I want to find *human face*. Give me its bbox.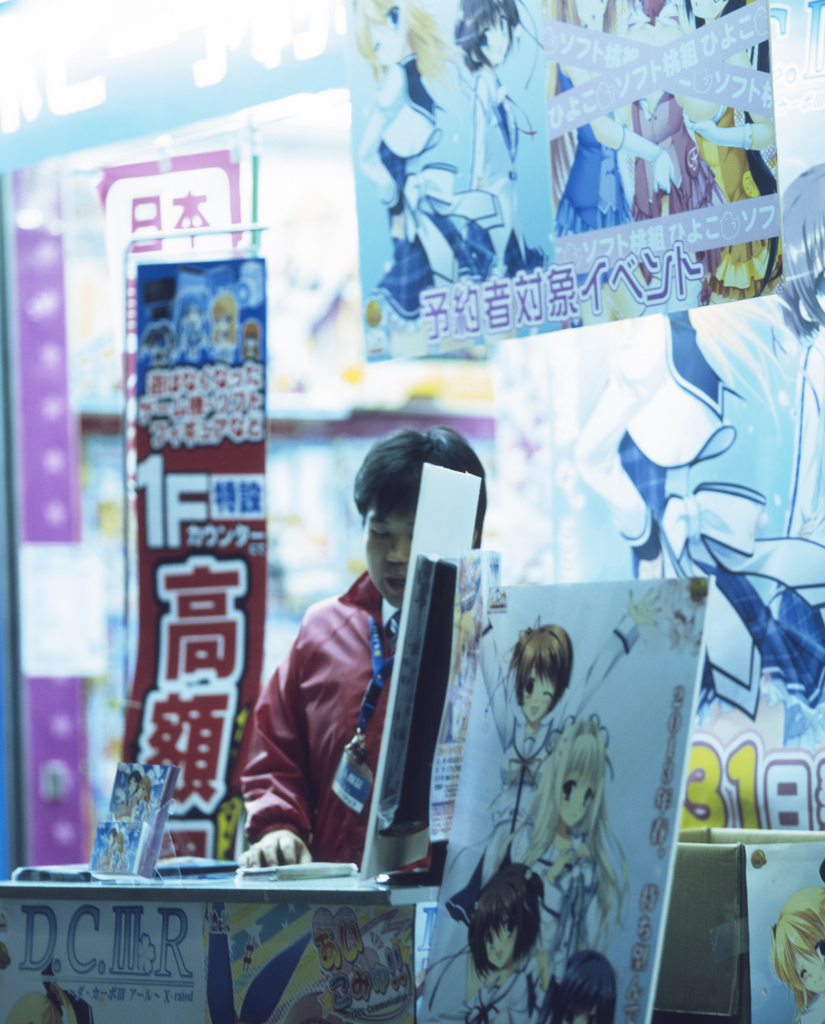
[left=809, top=259, right=824, bottom=319].
